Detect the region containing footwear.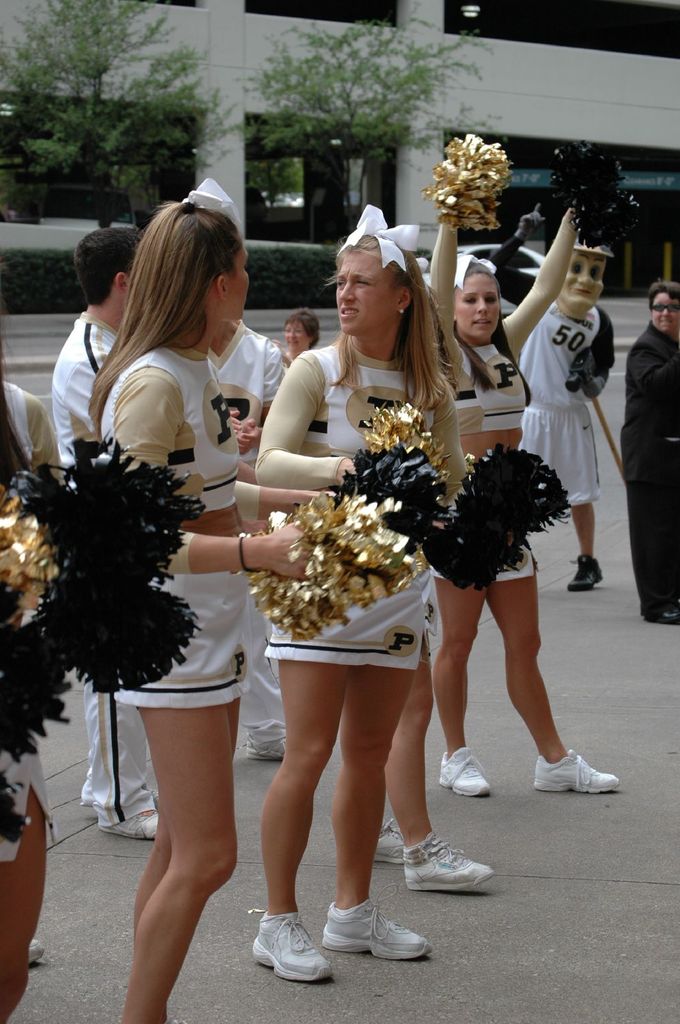
<box>358,822,411,865</box>.
